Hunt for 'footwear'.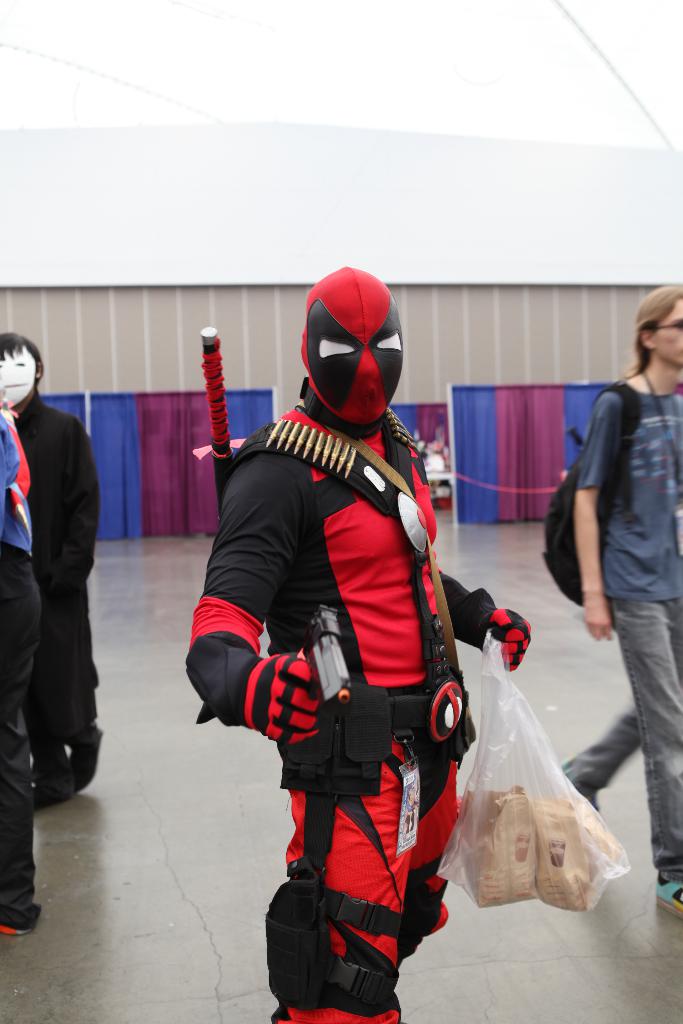
Hunted down at 0, 902, 49, 939.
